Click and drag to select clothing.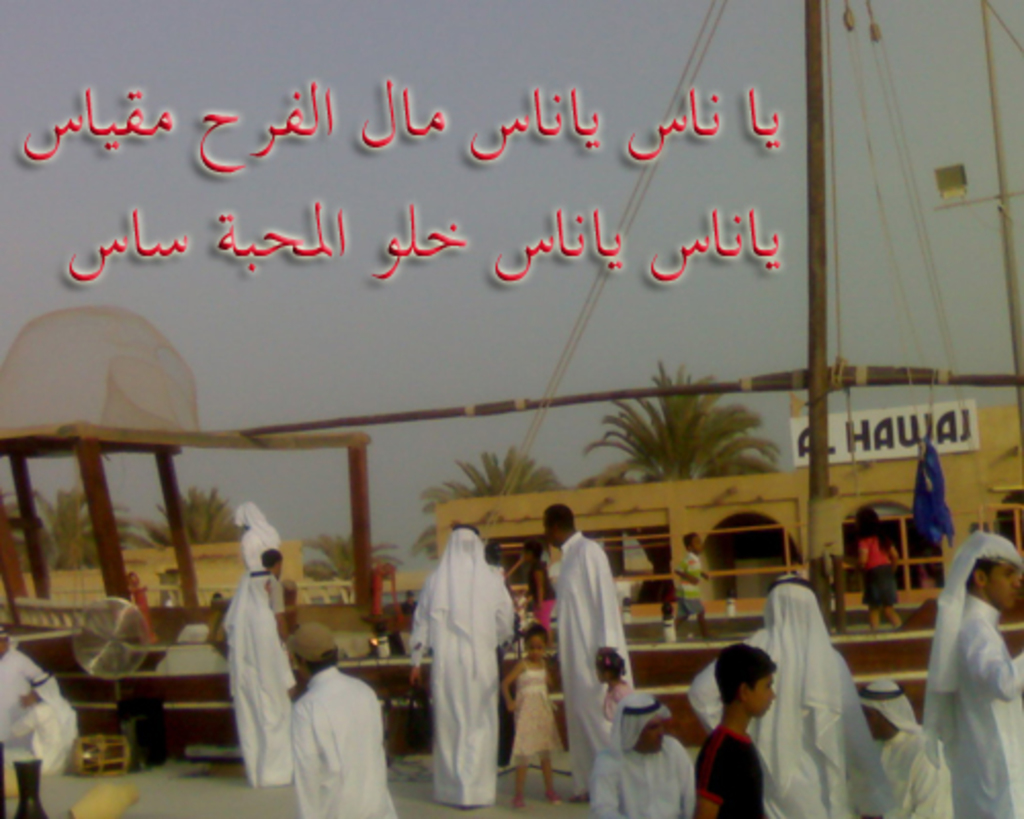
Selection: [left=696, top=577, right=899, bottom=817].
